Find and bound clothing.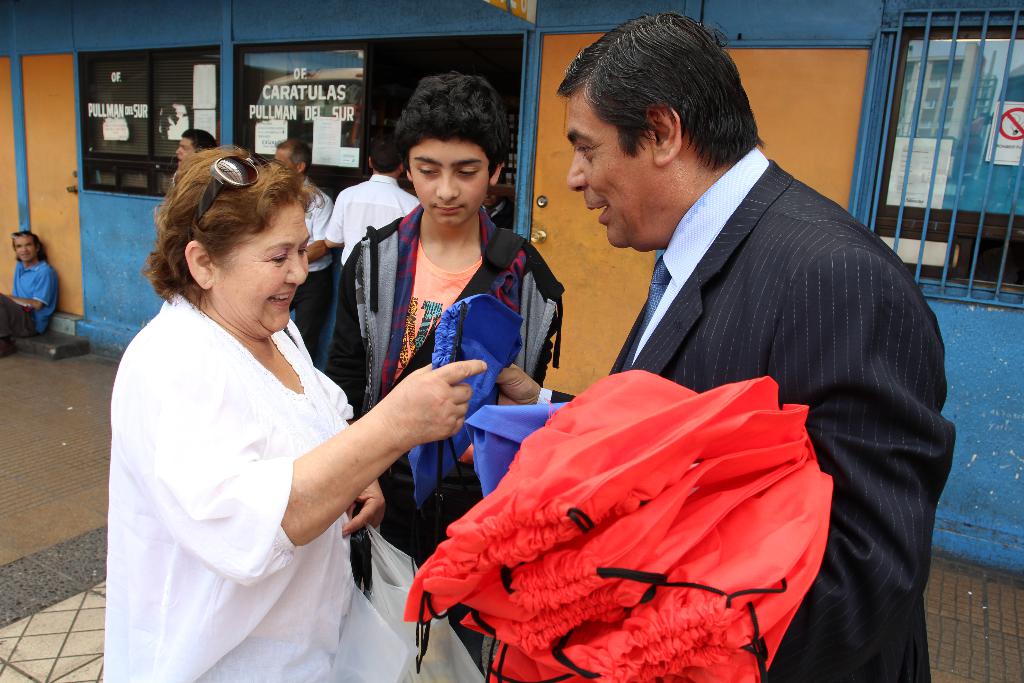
Bound: l=296, t=181, r=351, b=366.
